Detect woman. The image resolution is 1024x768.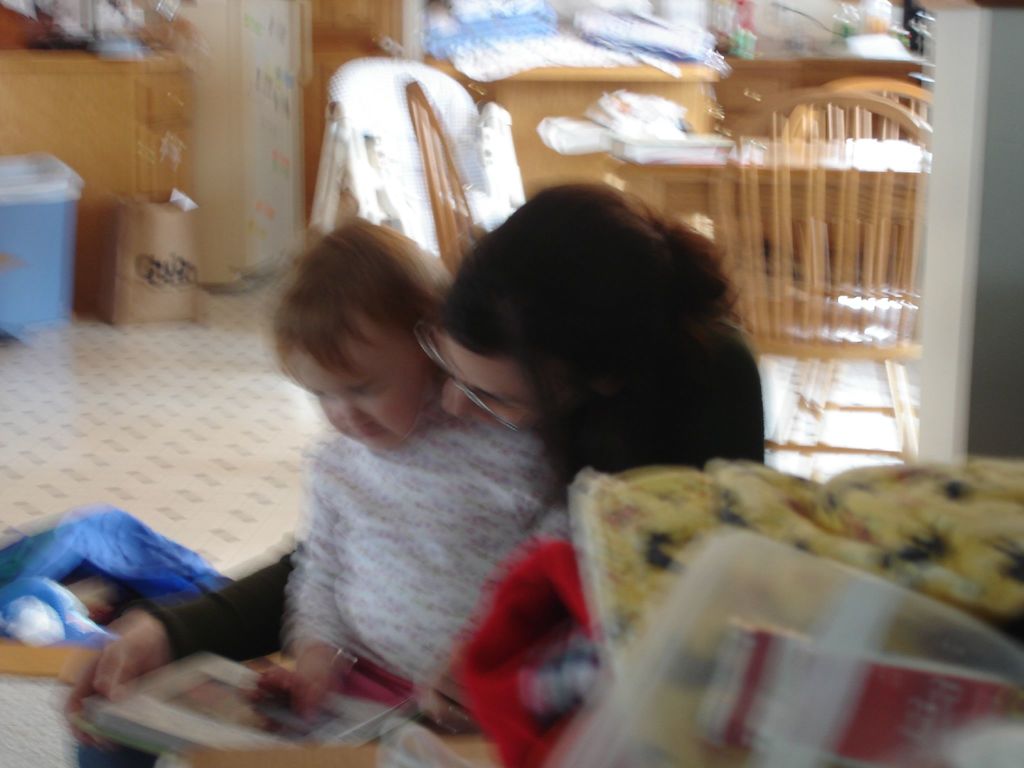
[left=291, top=188, right=781, bottom=604].
